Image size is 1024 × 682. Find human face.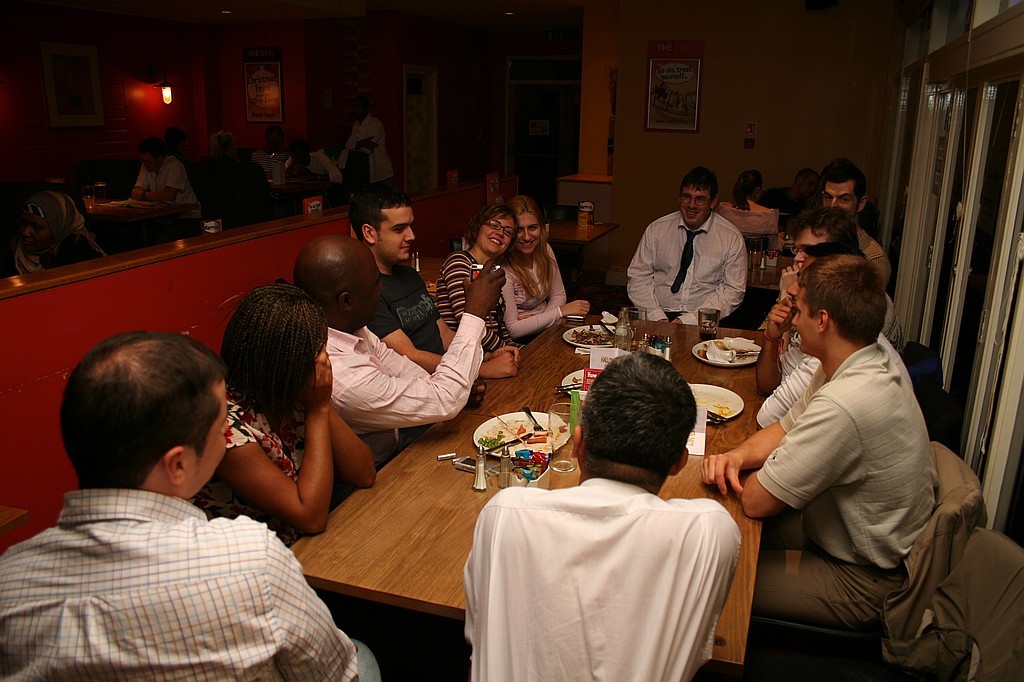
[481,215,511,255].
